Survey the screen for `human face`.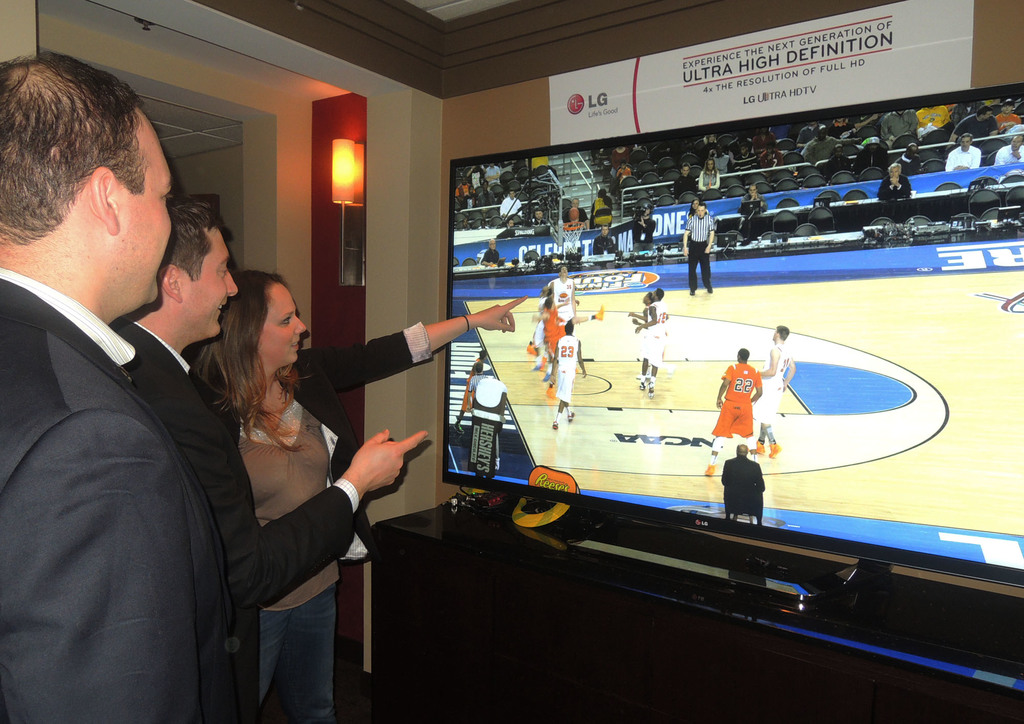
Survey found: bbox=(706, 157, 714, 172).
